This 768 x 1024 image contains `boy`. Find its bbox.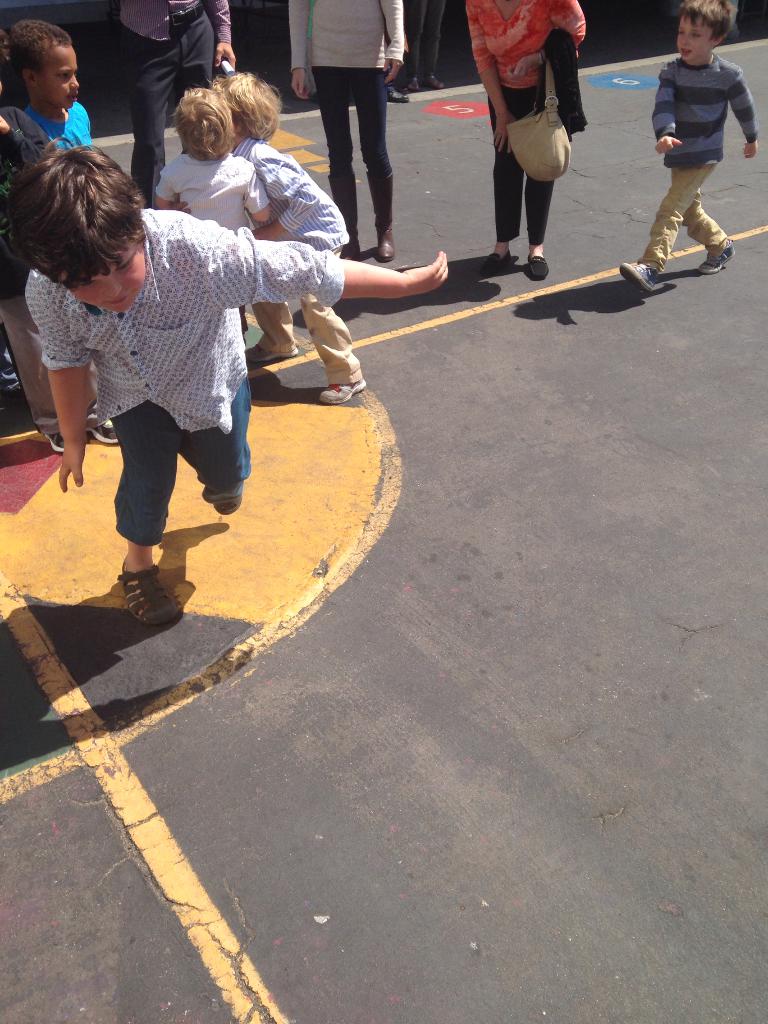
<bbox>630, 0, 758, 271</bbox>.
